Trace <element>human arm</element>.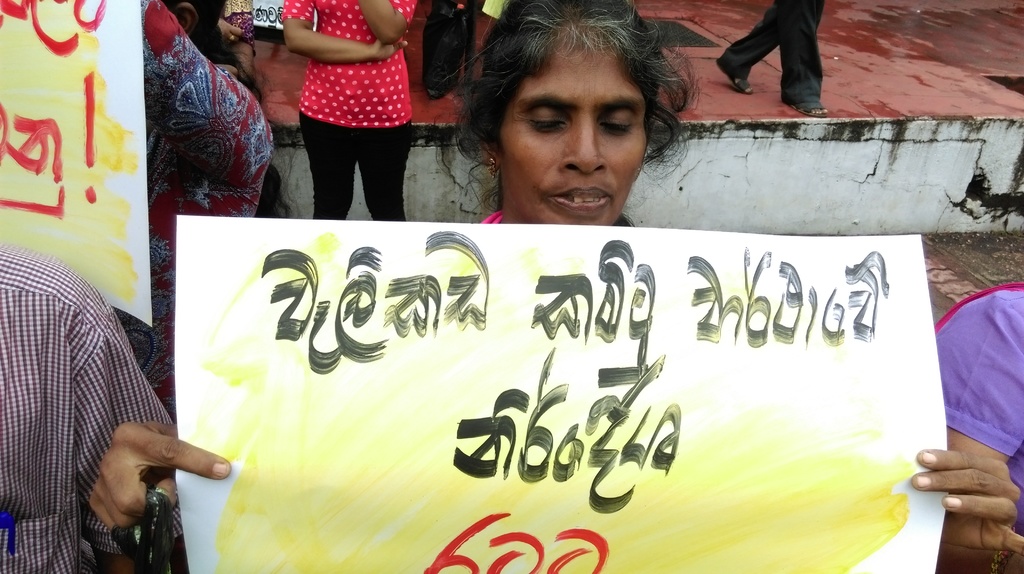
Traced to region(220, 6, 246, 44).
